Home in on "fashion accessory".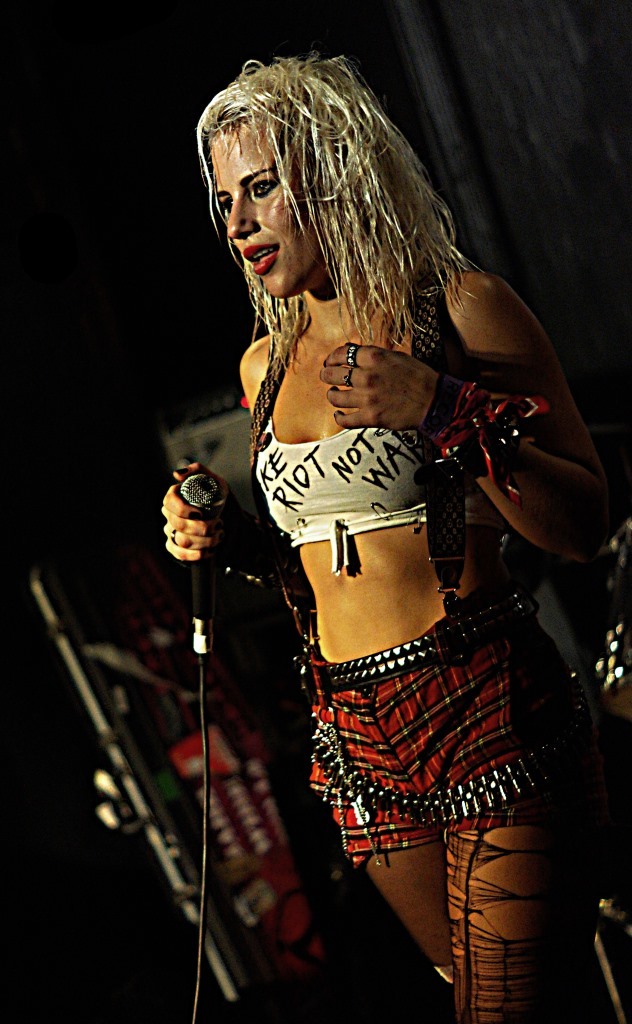
Homed in at [x1=343, y1=342, x2=359, y2=363].
